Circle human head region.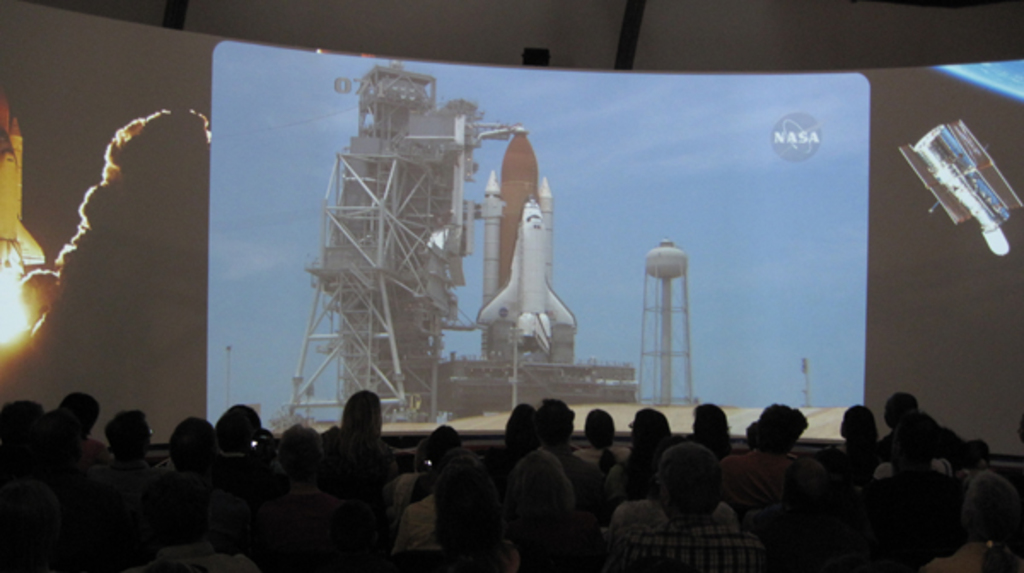
Region: 413:418:471:469.
